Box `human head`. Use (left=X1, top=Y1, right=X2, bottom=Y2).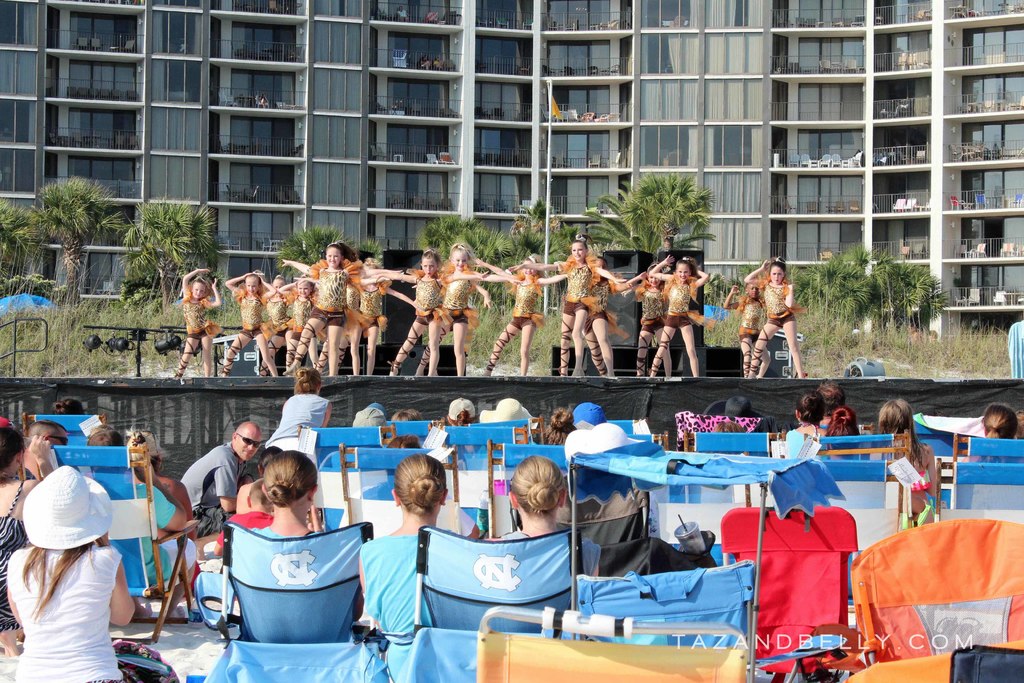
(left=644, top=266, right=664, bottom=286).
